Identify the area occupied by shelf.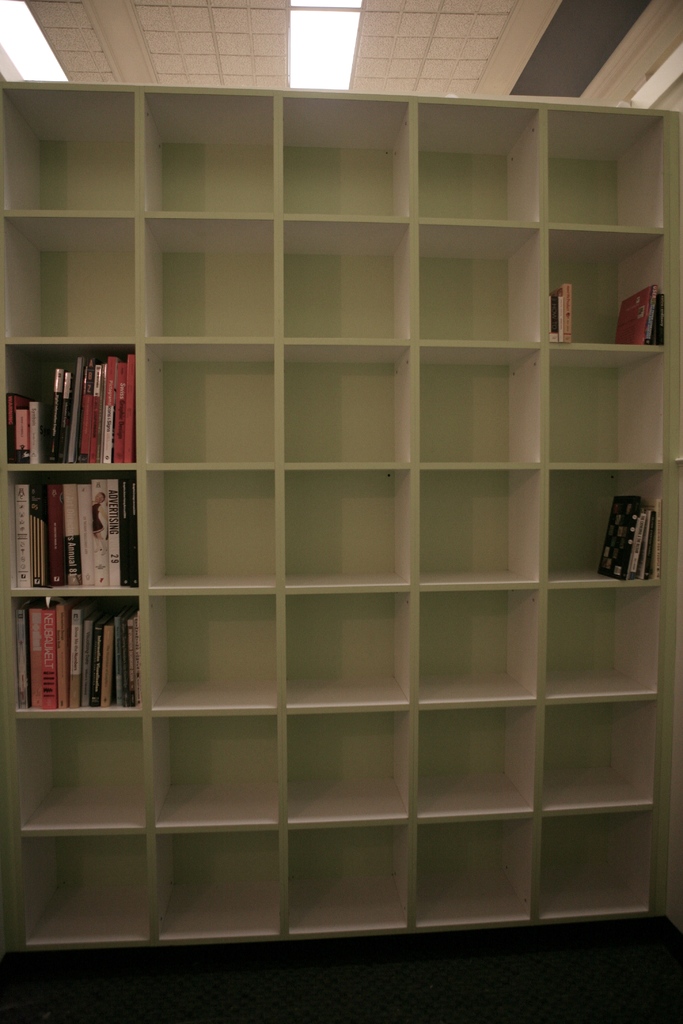
Area: 0/84/682/951.
